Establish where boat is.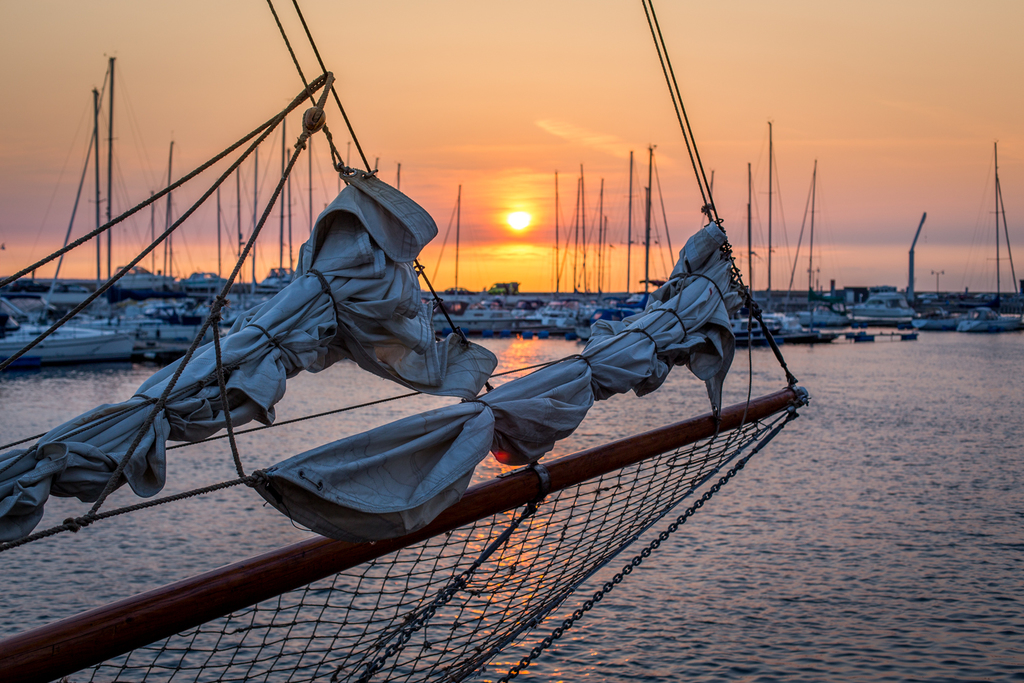
Established at BBox(847, 290, 930, 329).
